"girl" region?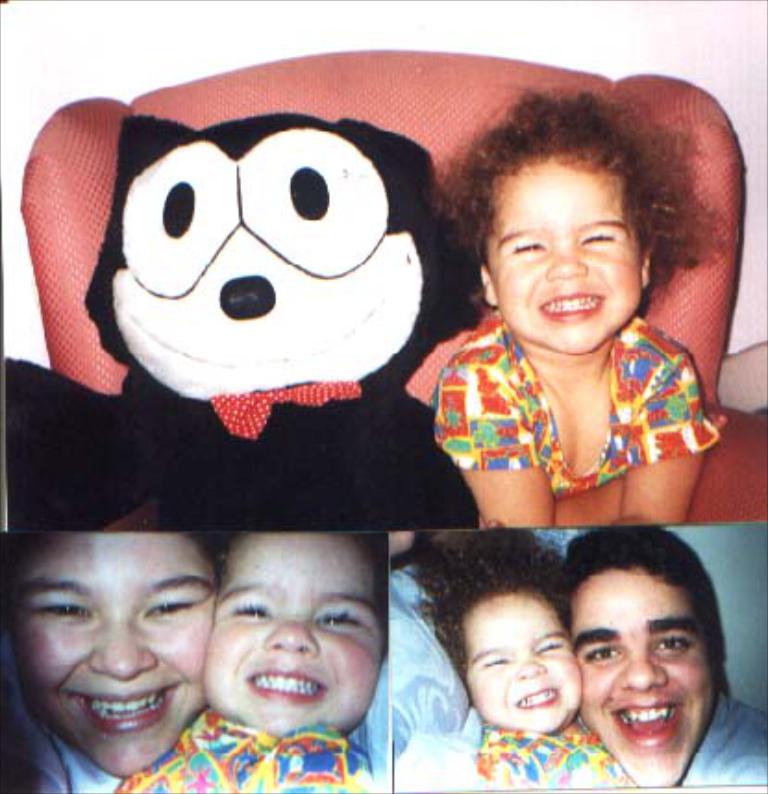
bbox=[113, 529, 385, 792]
